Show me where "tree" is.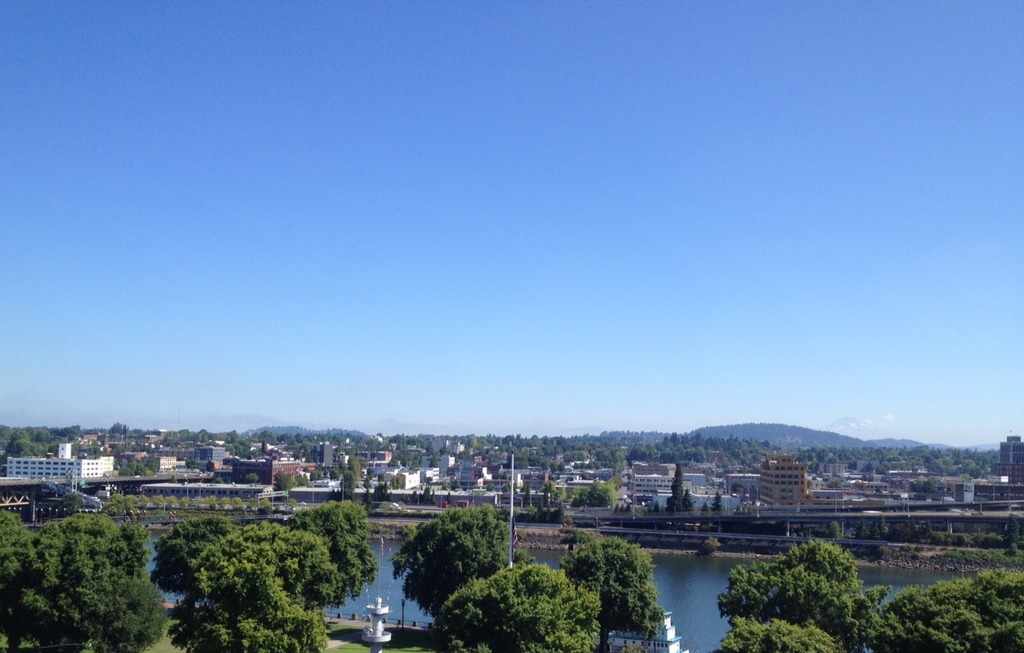
"tree" is at [853, 514, 916, 548].
